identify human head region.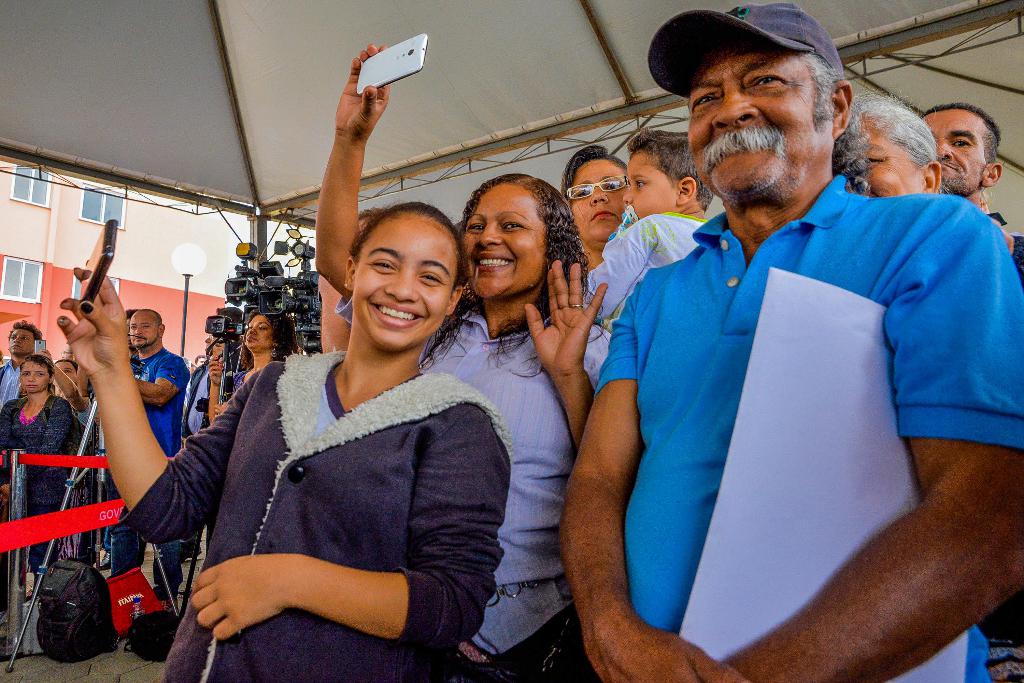
Region: Rect(6, 323, 42, 360).
